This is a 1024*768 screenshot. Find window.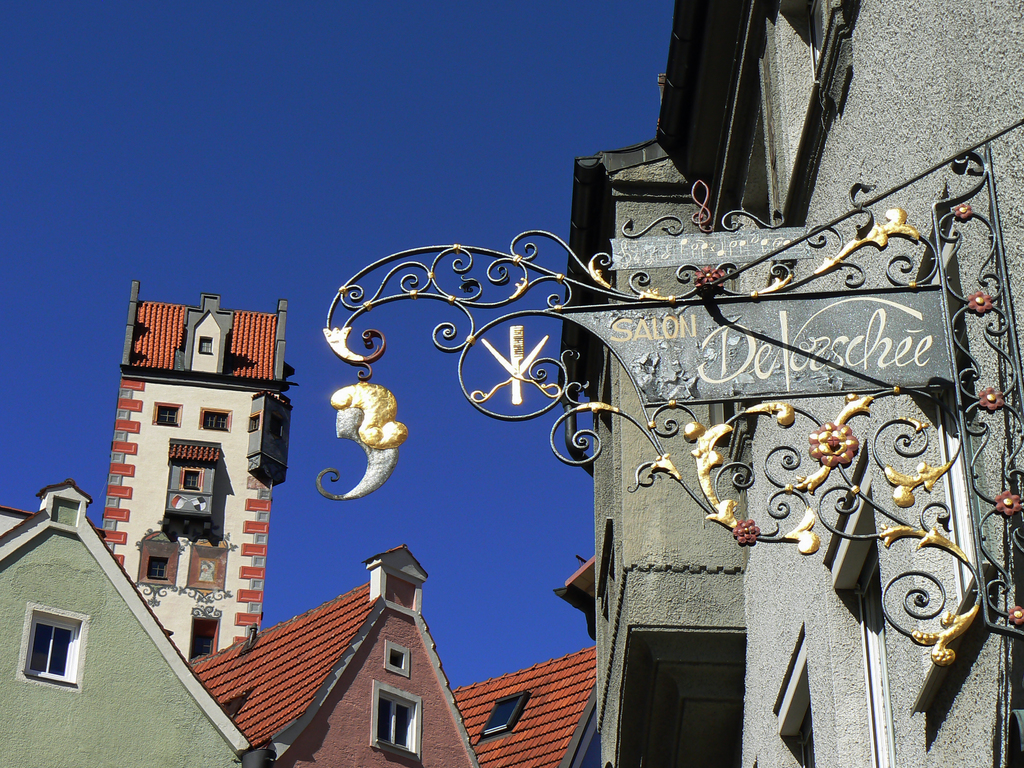
Bounding box: locate(12, 617, 85, 704).
